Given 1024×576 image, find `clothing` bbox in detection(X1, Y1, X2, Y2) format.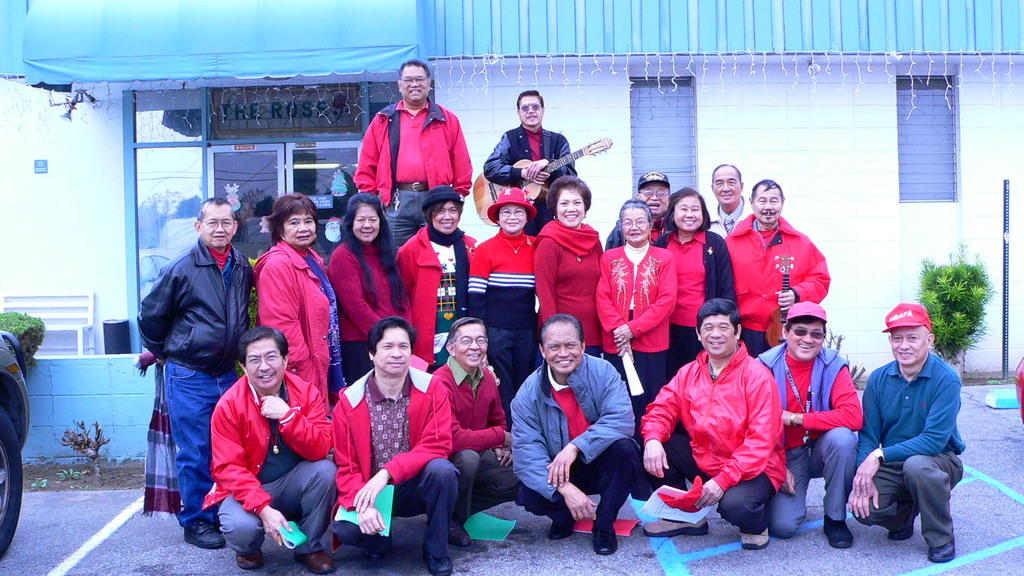
detection(317, 364, 459, 555).
